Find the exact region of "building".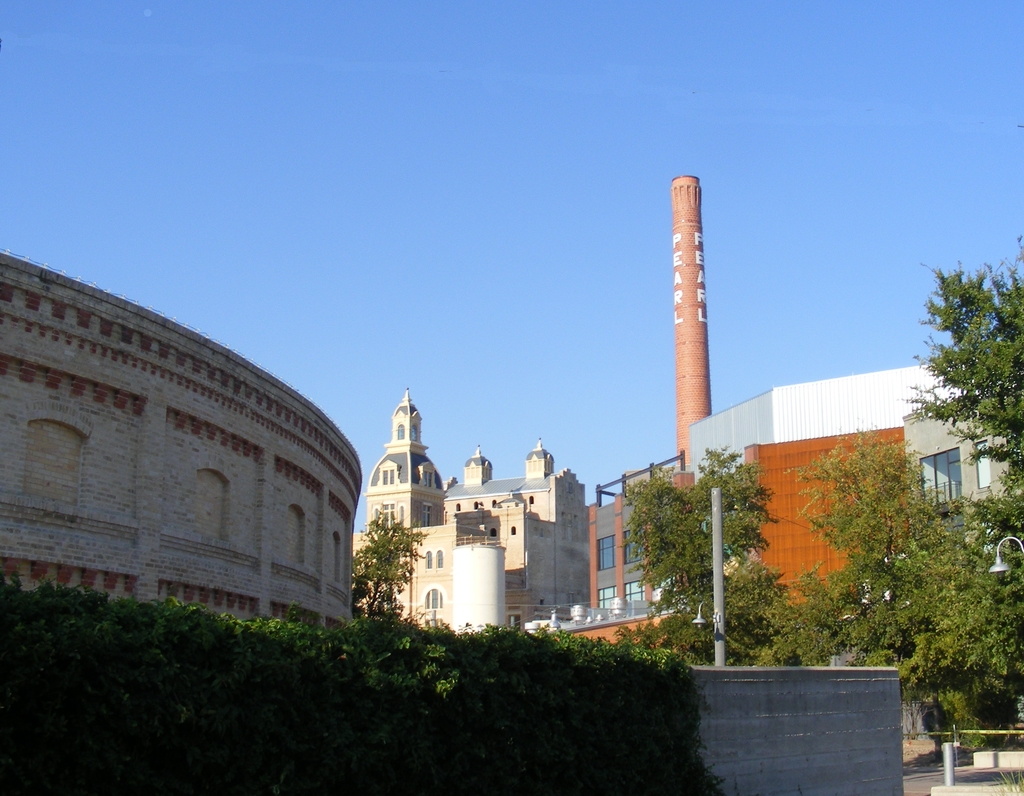
Exact region: detection(911, 402, 1023, 550).
